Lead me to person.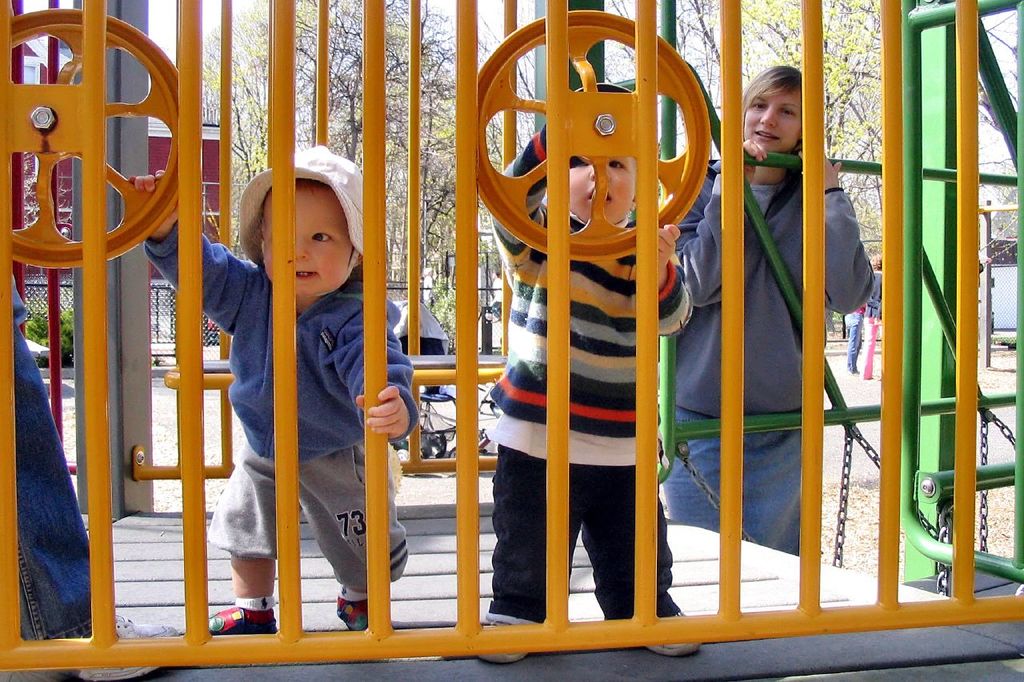
Lead to l=871, t=254, r=886, b=329.
